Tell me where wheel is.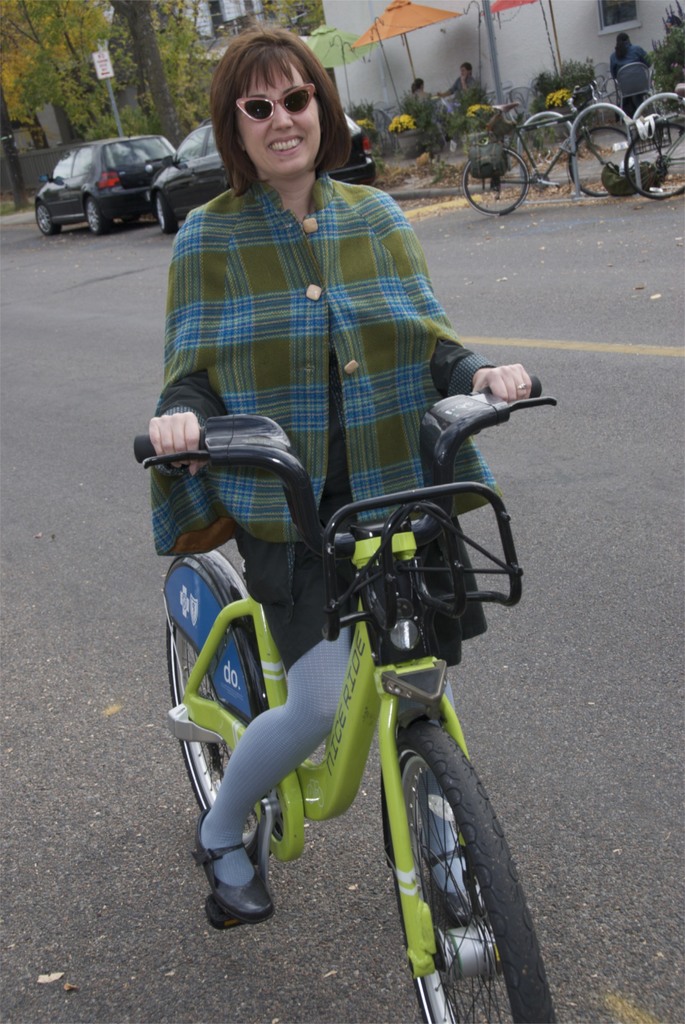
wheel is at bbox=[36, 204, 59, 237].
